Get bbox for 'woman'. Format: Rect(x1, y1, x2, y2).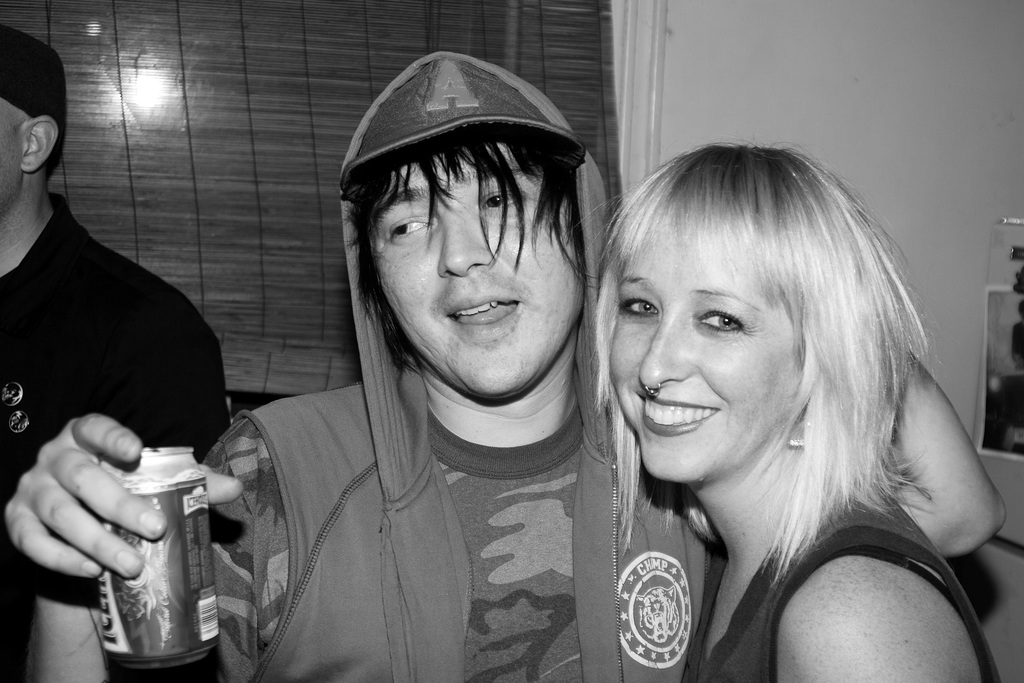
Rect(540, 119, 996, 677).
